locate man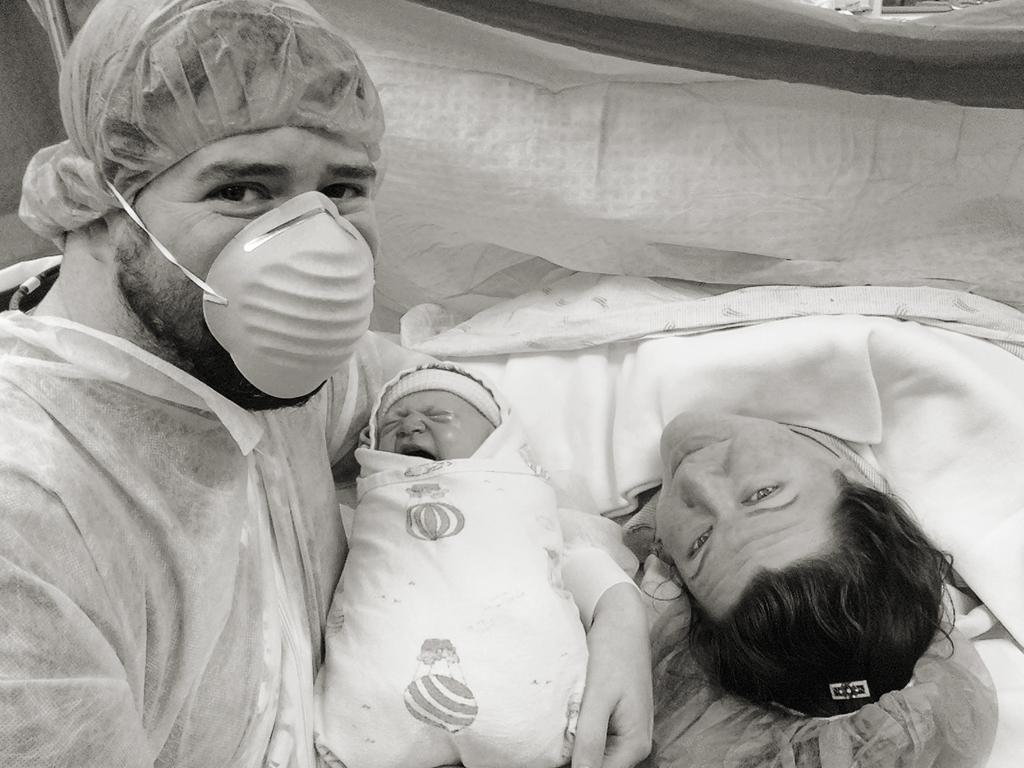
0,0,655,767
